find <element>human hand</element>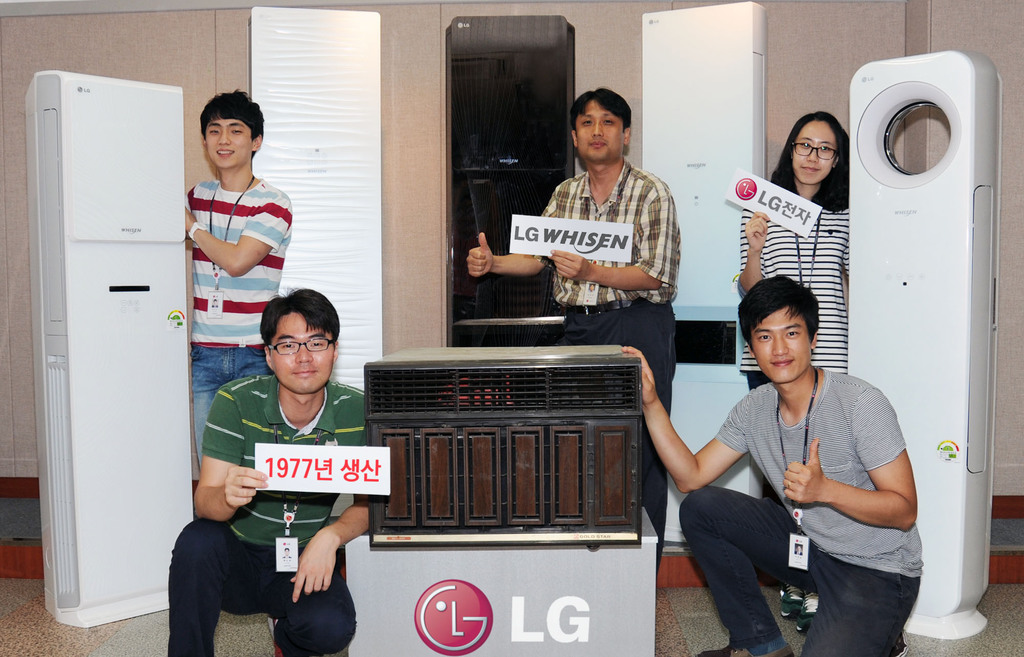
(783,435,826,504)
